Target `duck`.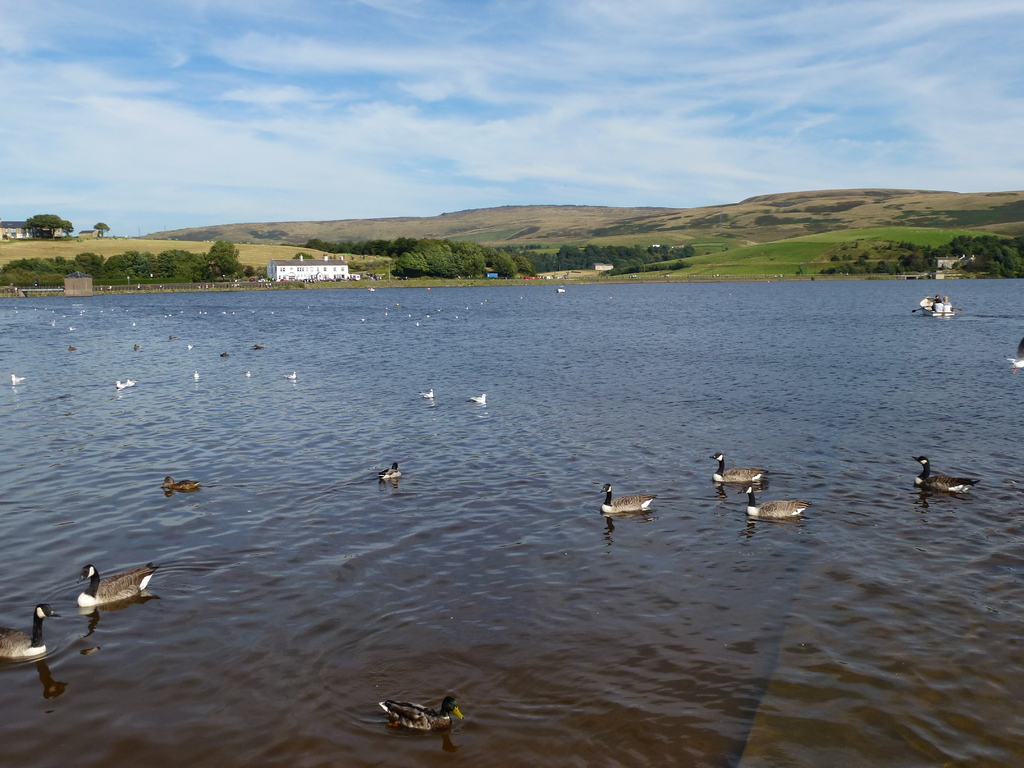
Target region: (1012,339,1023,379).
